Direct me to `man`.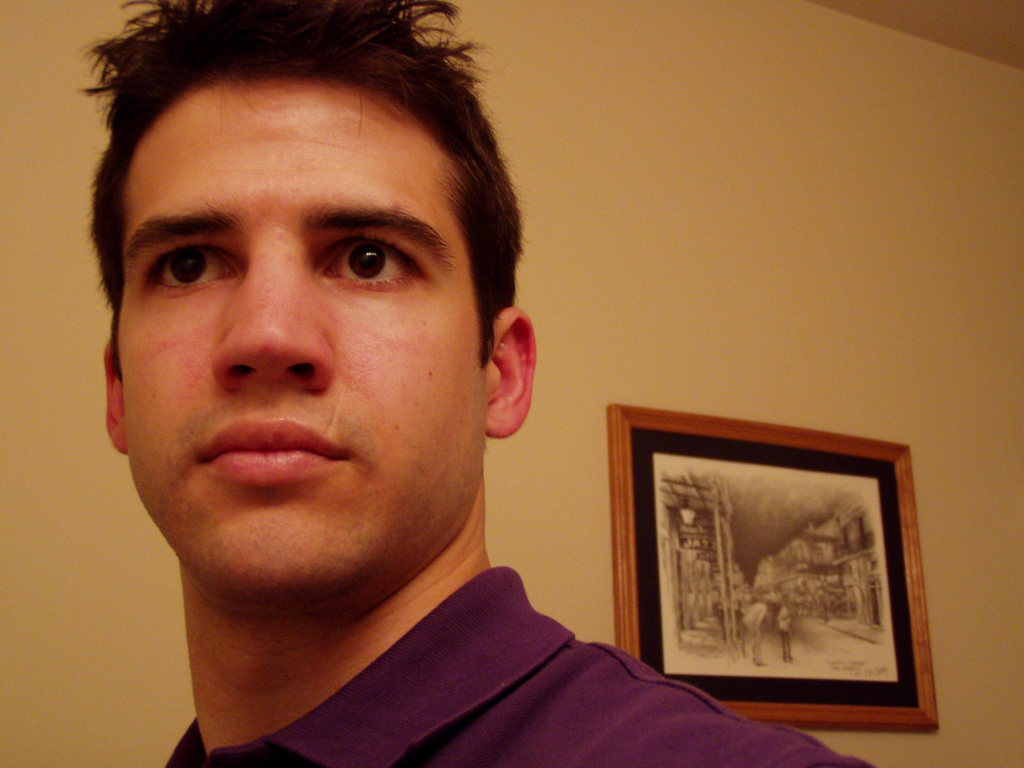
Direction: rect(77, 0, 870, 767).
